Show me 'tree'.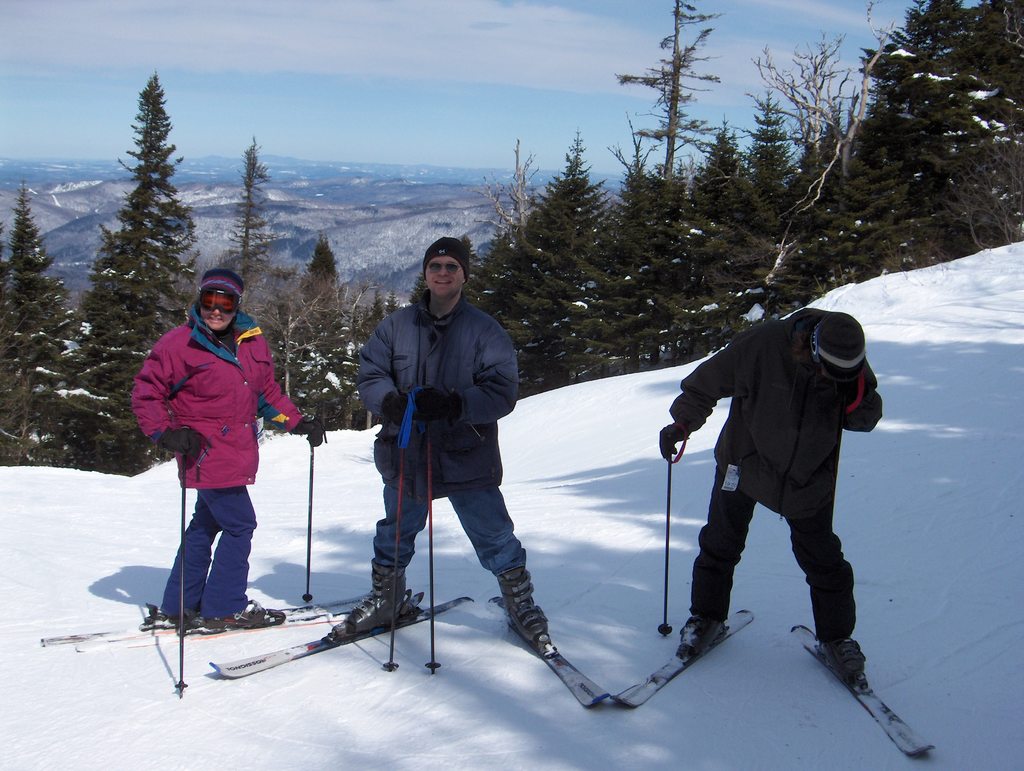
'tree' is here: (66, 71, 201, 480).
